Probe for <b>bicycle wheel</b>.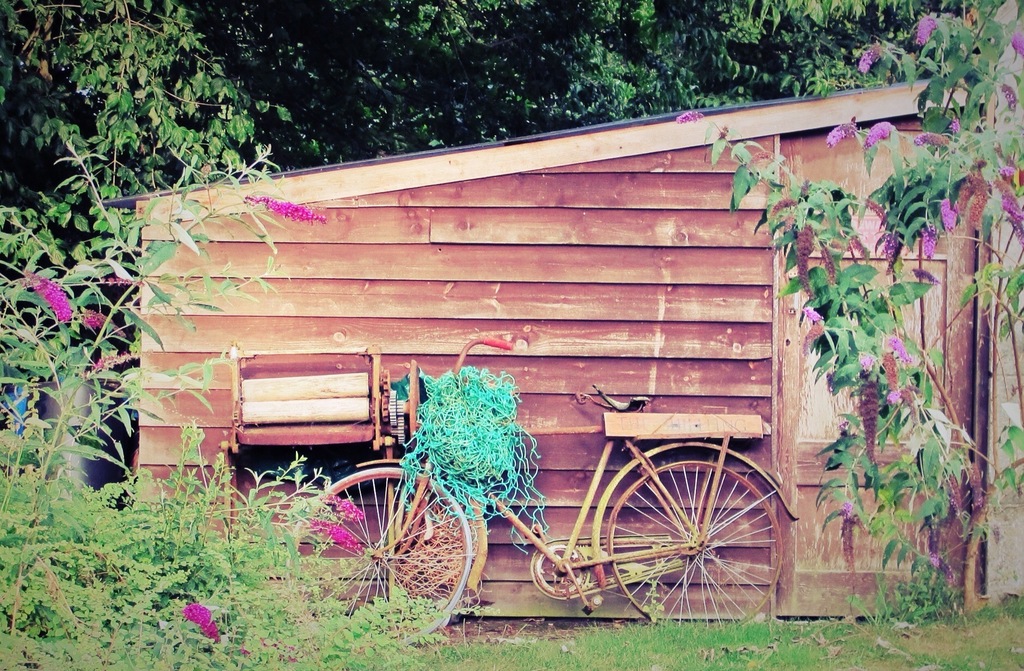
Probe result: box=[584, 448, 783, 610].
